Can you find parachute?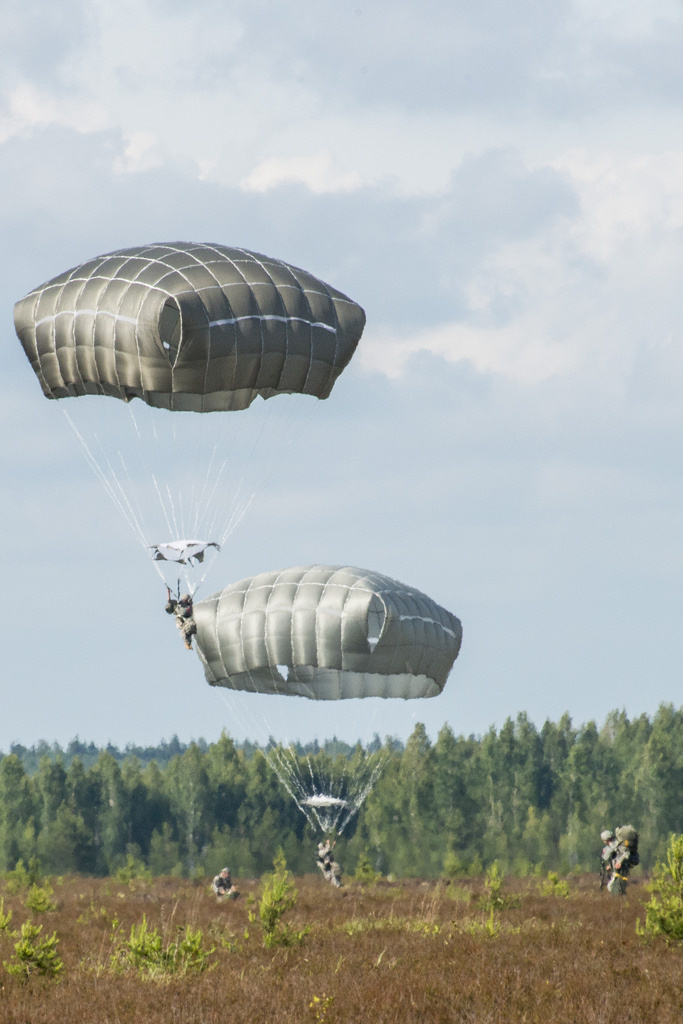
Yes, bounding box: x1=187 y1=563 x2=466 y2=860.
